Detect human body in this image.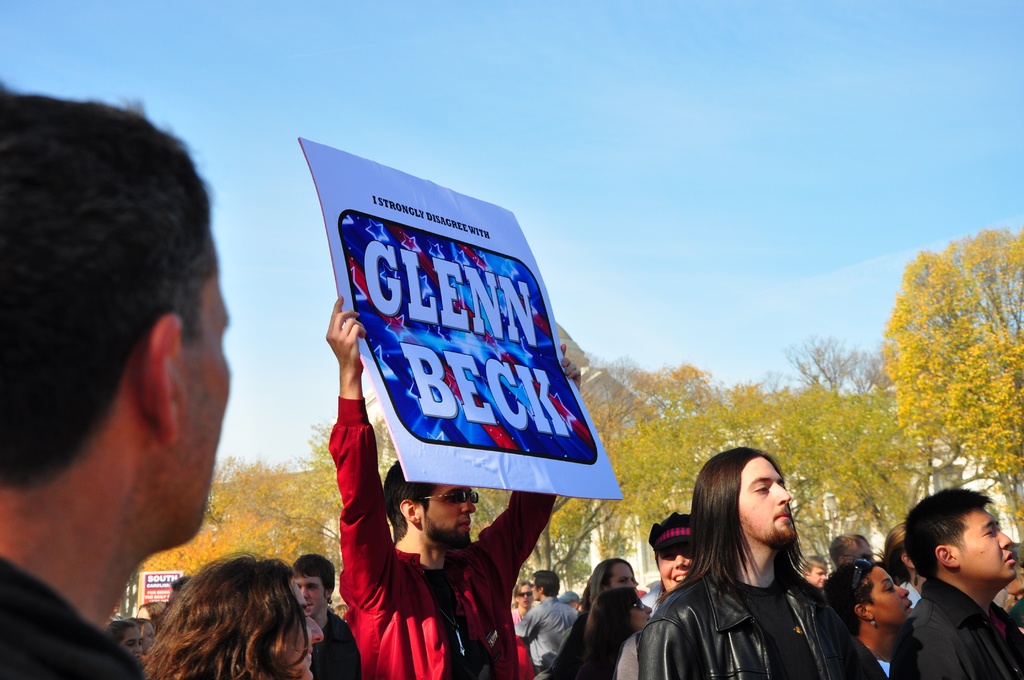
Detection: Rect(802, 553, 831, 588).
